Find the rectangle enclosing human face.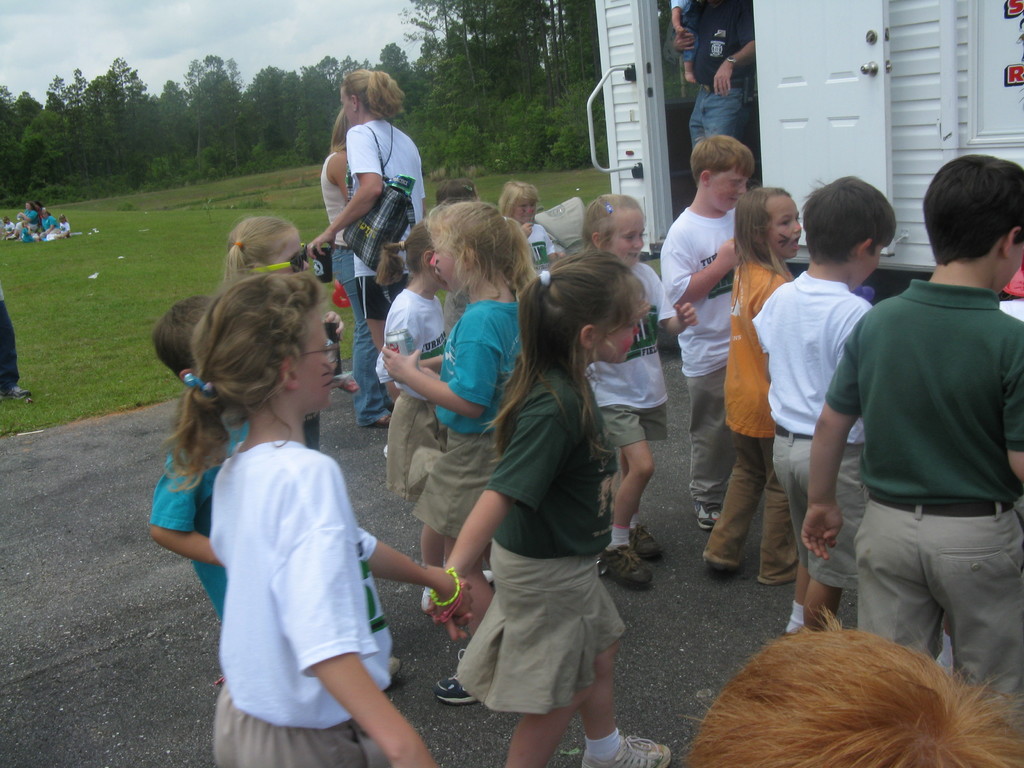
Rect(716, 164, 748, 207).
